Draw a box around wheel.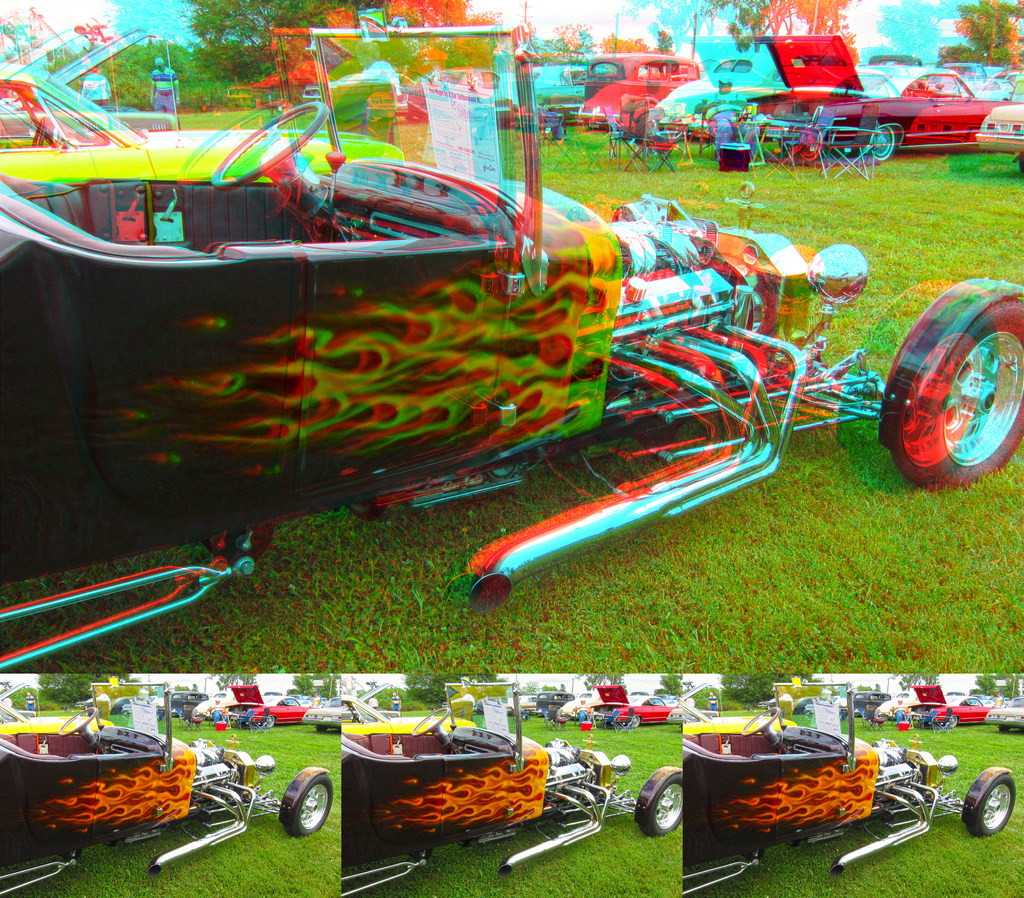
[x1=211, y1=99, x2=328, y2=197].
